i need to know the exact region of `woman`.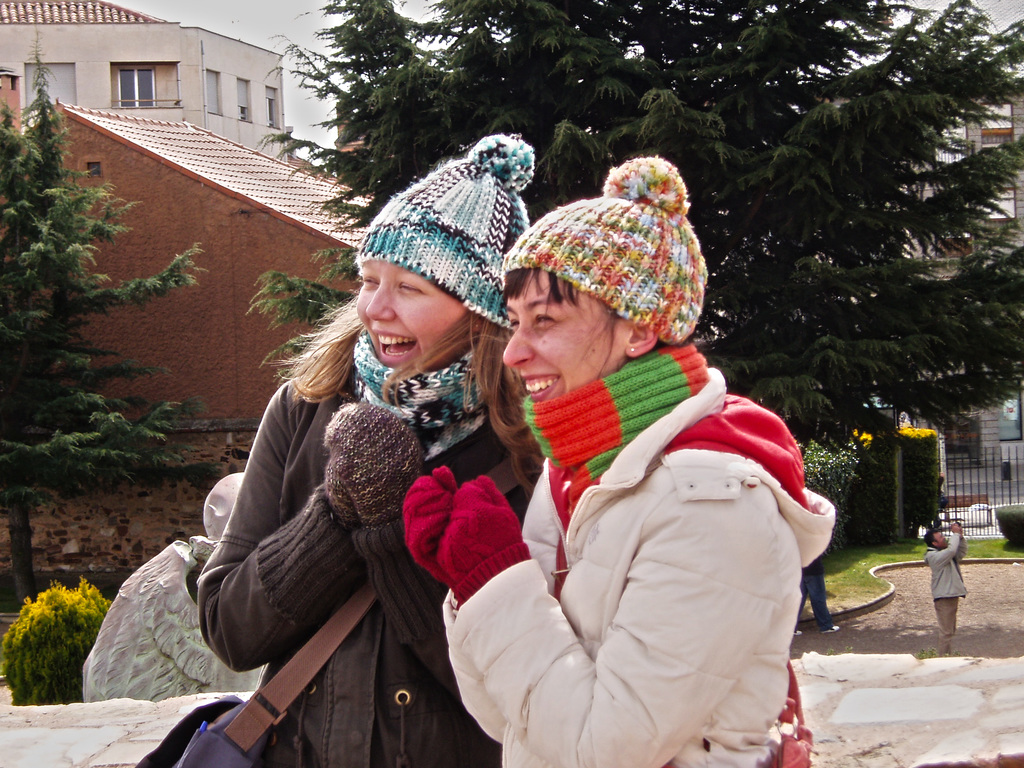
Region: pyautogui.locateOnScreen(399, 152, 837, 767).
